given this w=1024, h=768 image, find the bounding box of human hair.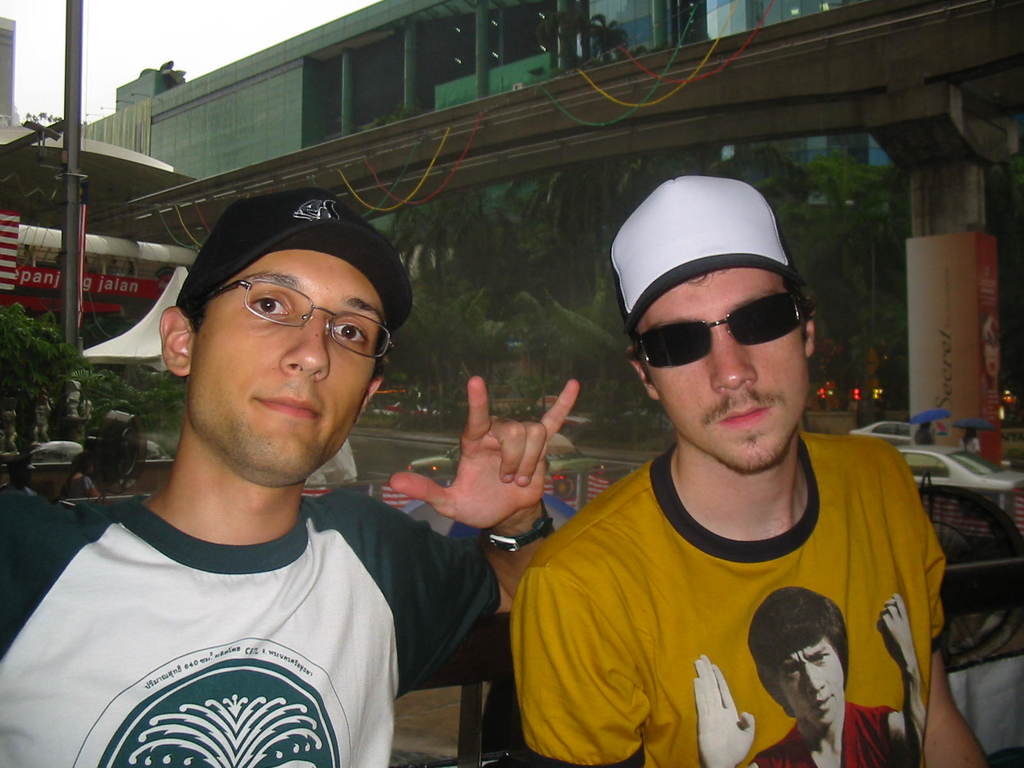
626:282:819:381.
